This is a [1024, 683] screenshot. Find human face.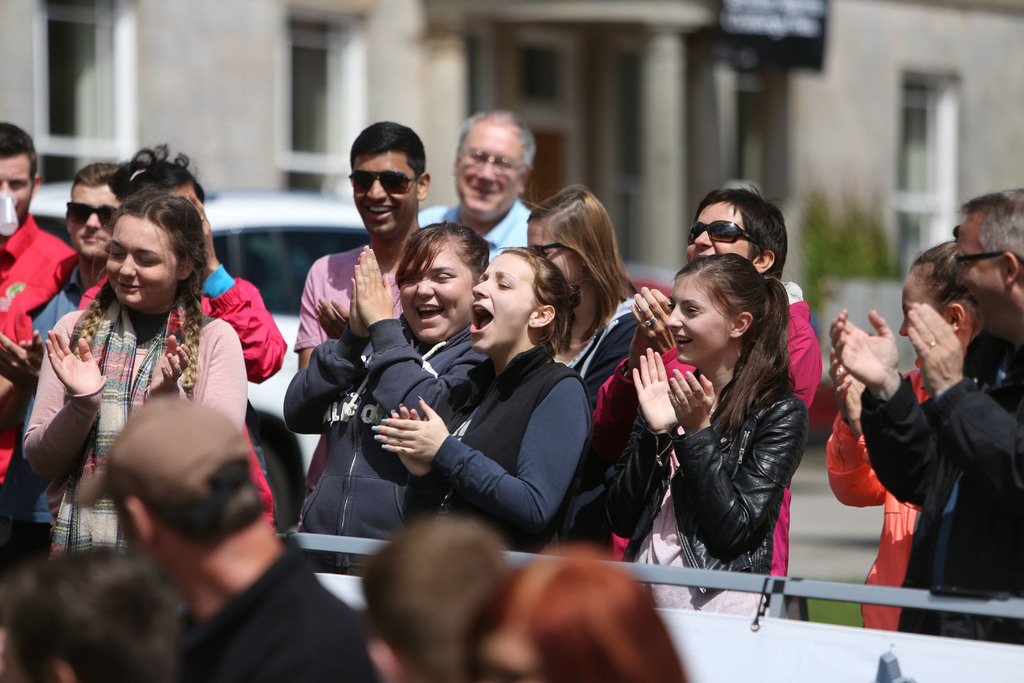
Bounding box: box=[668, 278, 728, 367].
